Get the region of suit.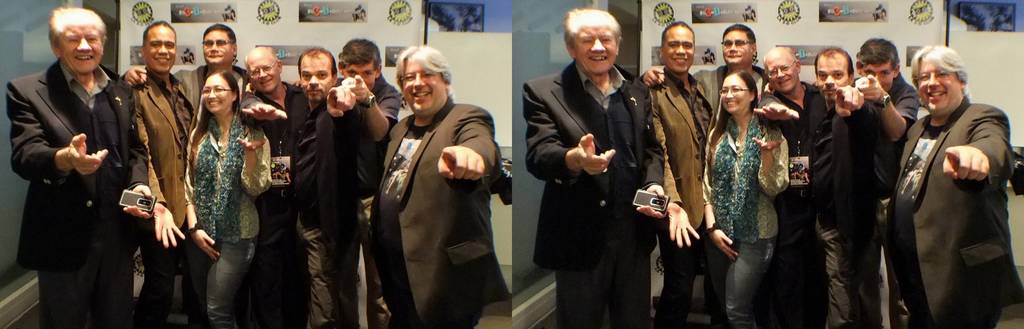
x1=169, y1=63, x2=252, y2=125.
